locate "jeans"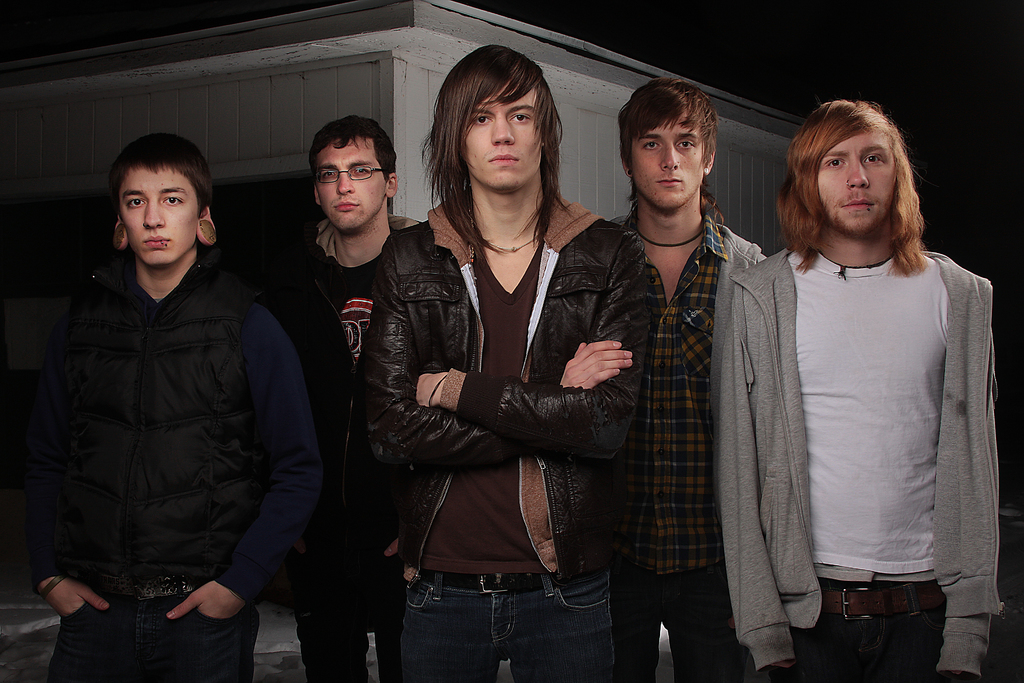
Rect(618, 572, 754, 682)
